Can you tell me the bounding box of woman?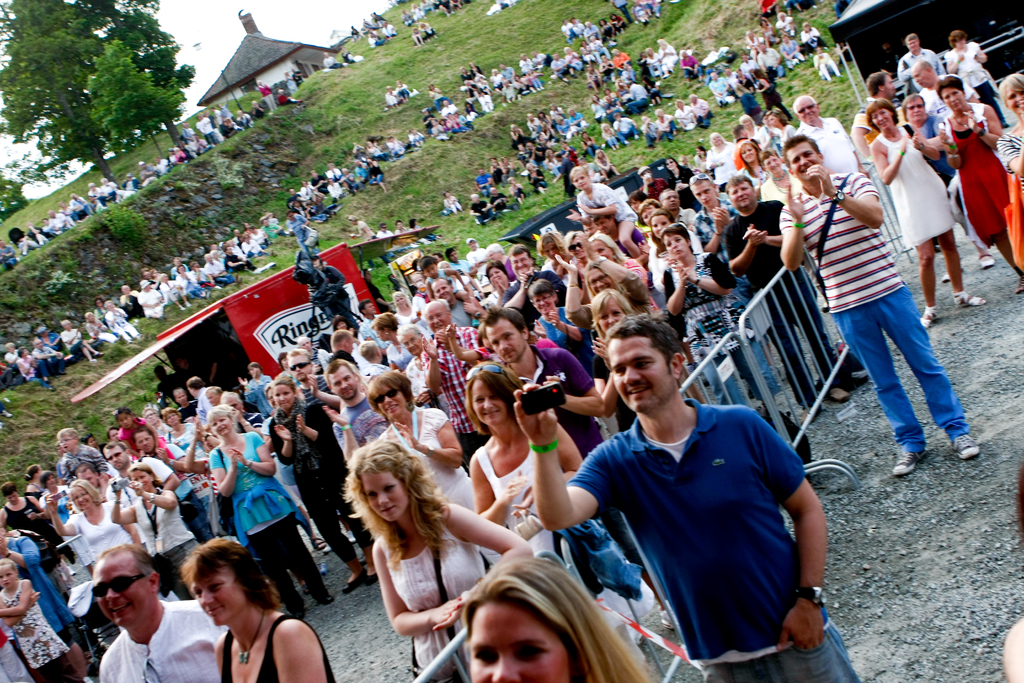
{"left": 995, "top": 73, "right": 1023, "bottom": 168}.
